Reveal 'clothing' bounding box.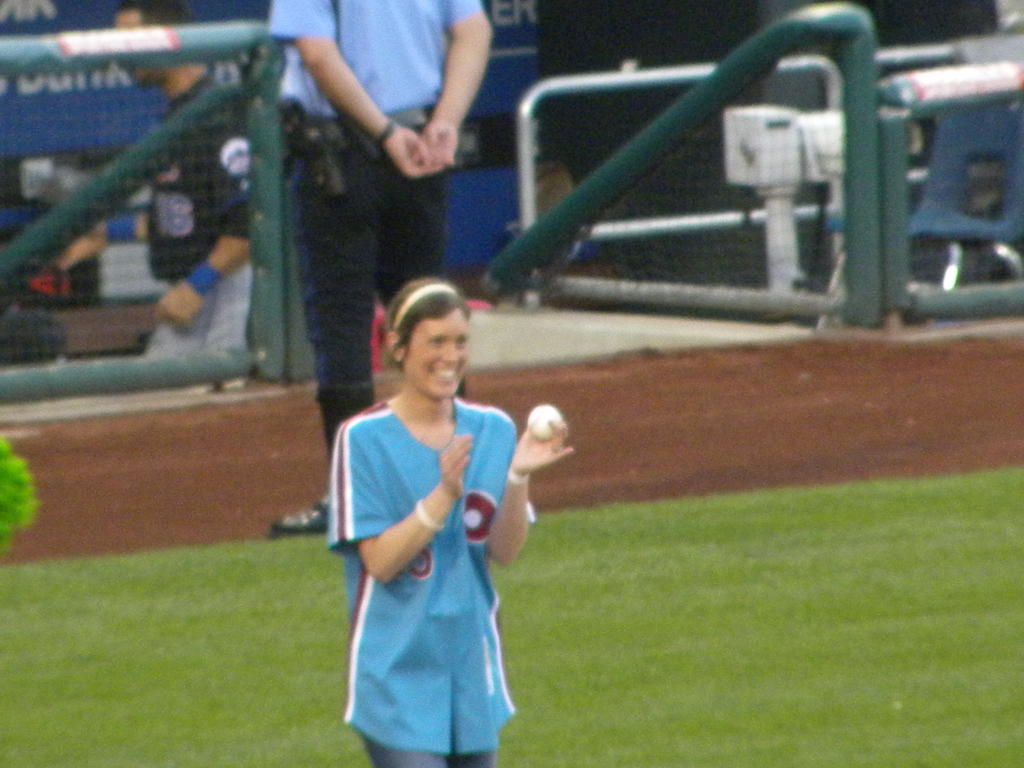
Revealed: 266 0 485 440.
